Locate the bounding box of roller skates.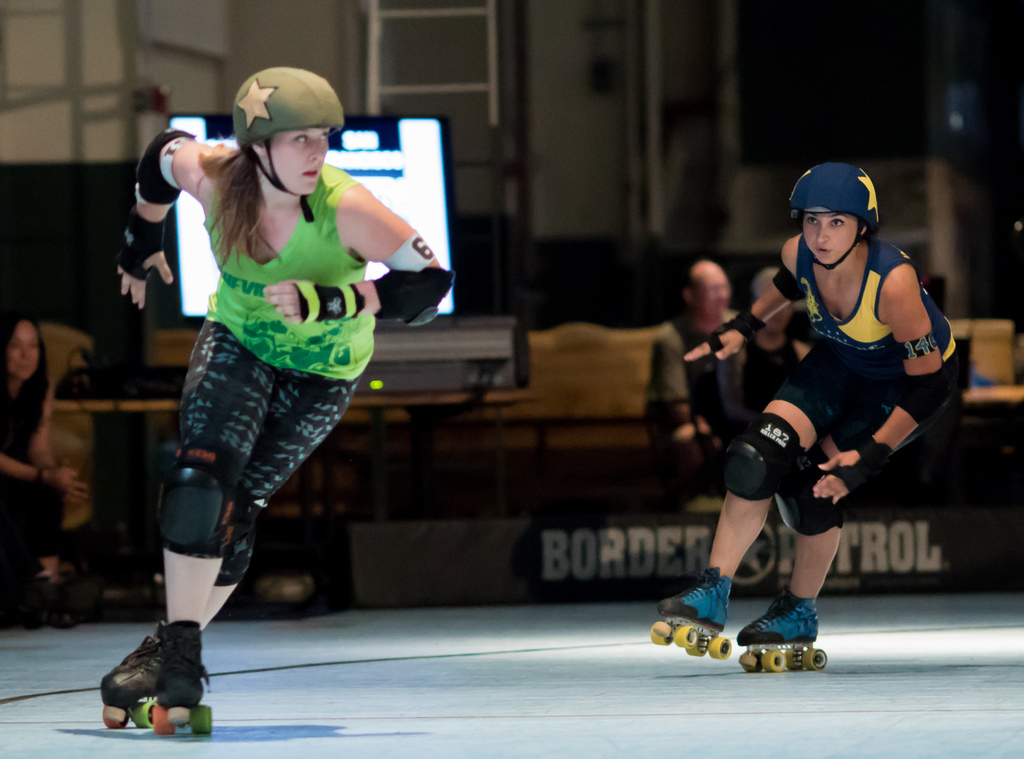
Bounding box: left=95, top=613, right=161, bottom=729.
